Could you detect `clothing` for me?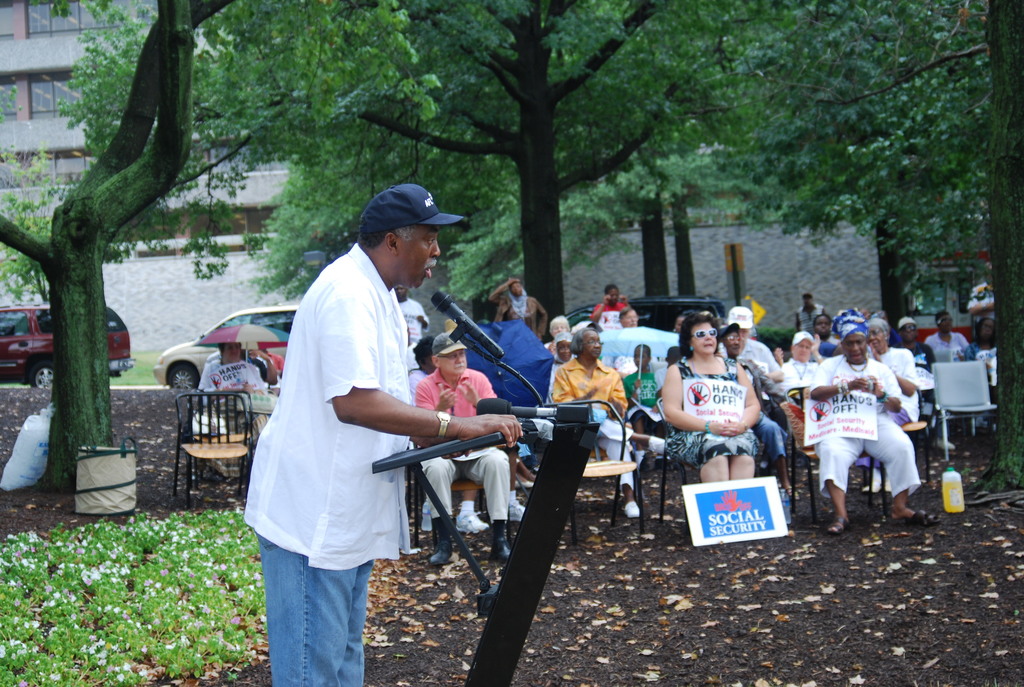
Detection result: l=922, t=331, r=967, b=366.
